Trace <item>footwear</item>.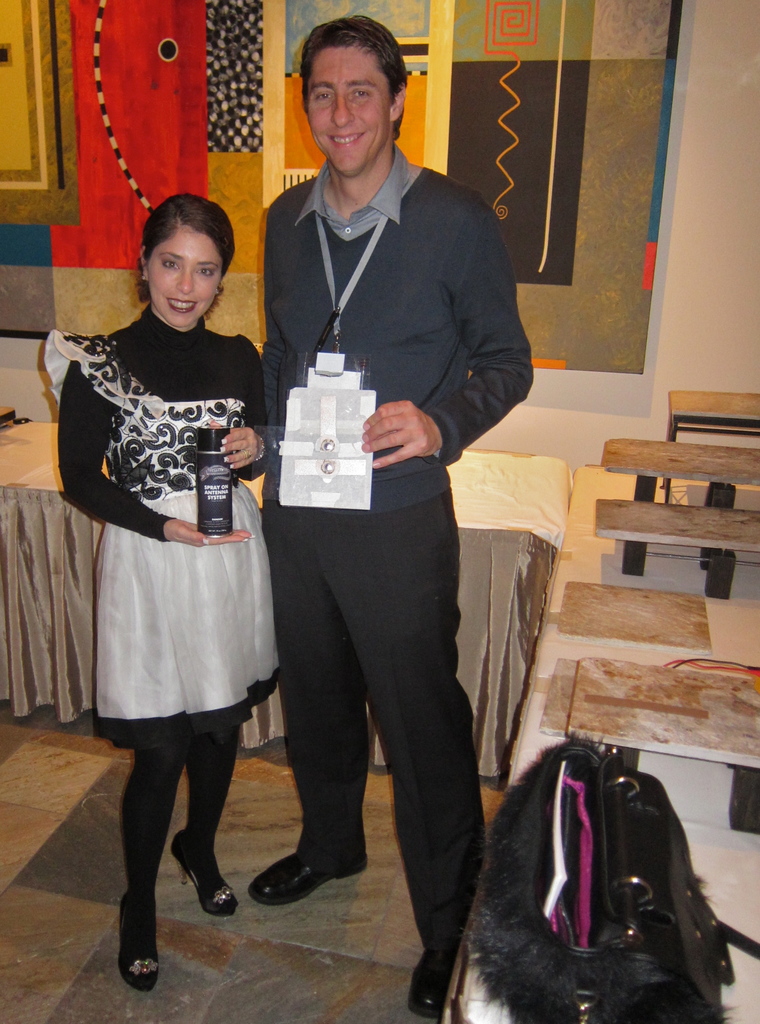
Traced to <region>177, 830, 247, 918</region>.
